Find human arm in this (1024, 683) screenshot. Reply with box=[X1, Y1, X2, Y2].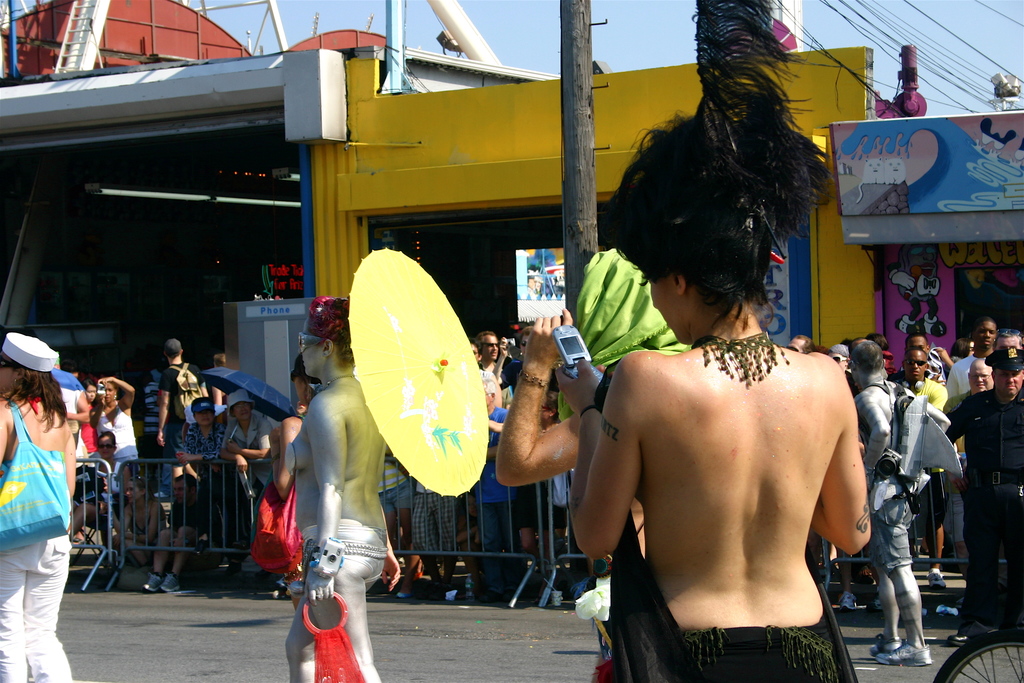
box=[122, 507, 159, 544].
